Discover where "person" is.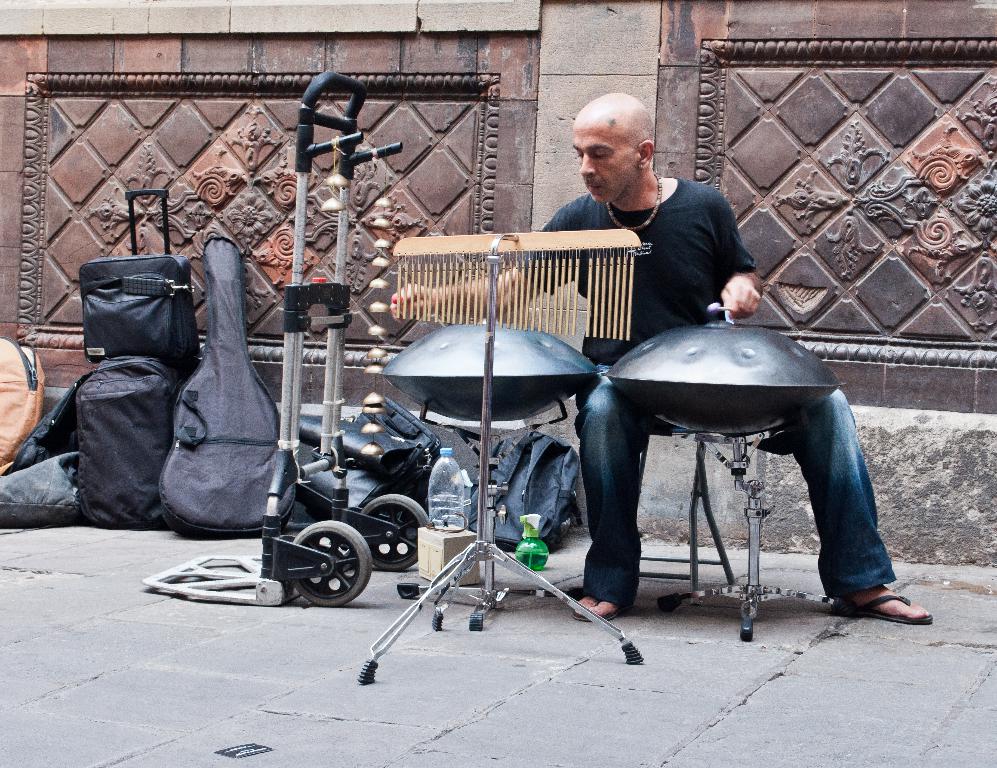
Discovered at box(391, 92, 930, 626).
